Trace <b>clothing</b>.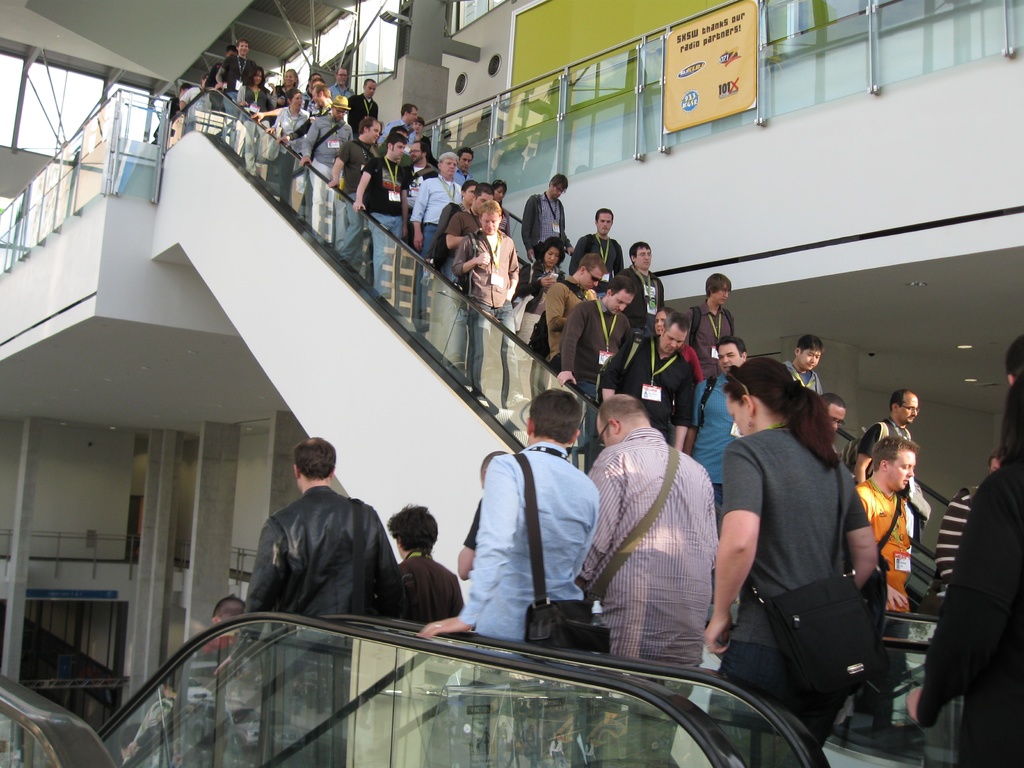
Traced to region(382, 120, 420, 138).
